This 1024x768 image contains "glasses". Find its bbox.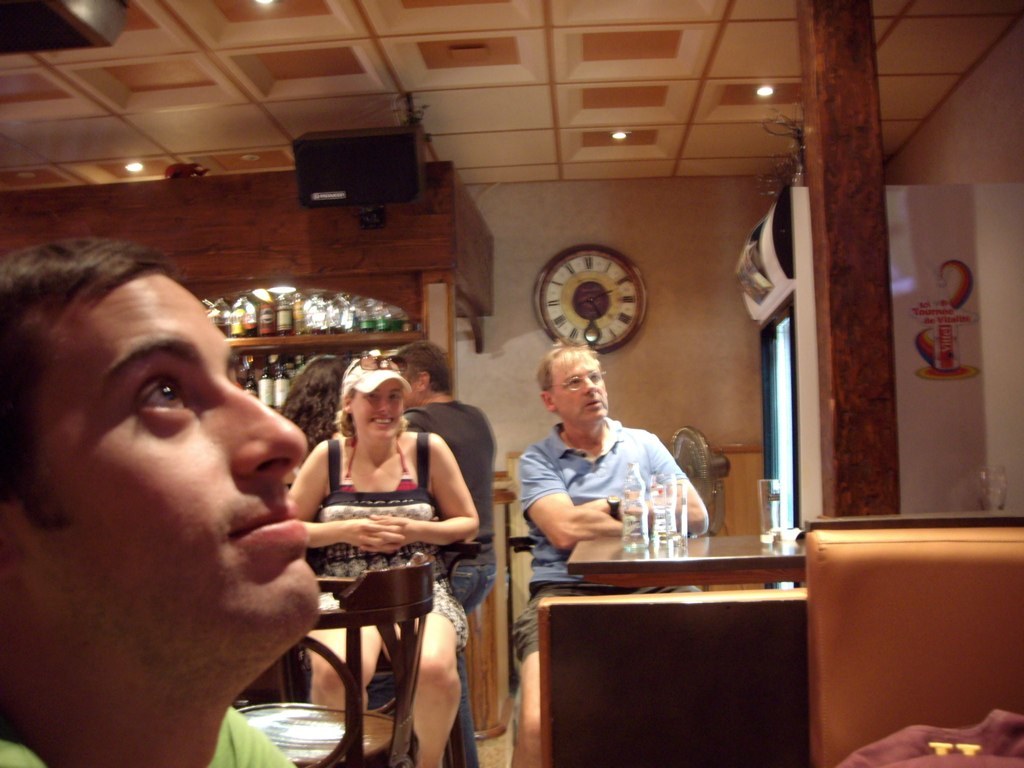
349, 353, 402, 374.
